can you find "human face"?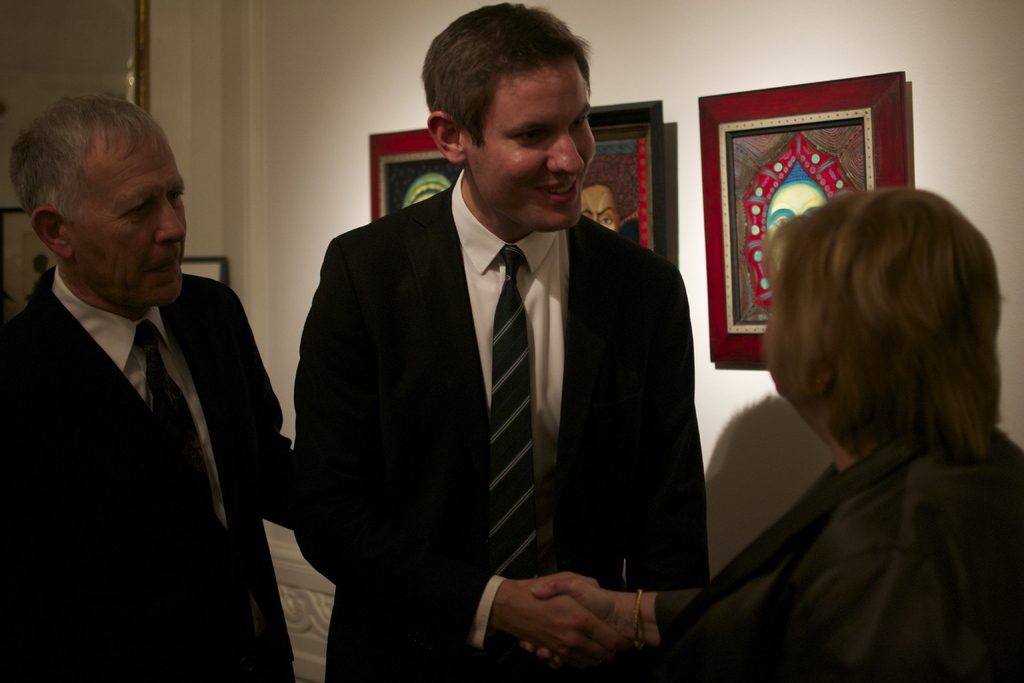
Yes, bounding box: rect(765, 184, 826, 269).
